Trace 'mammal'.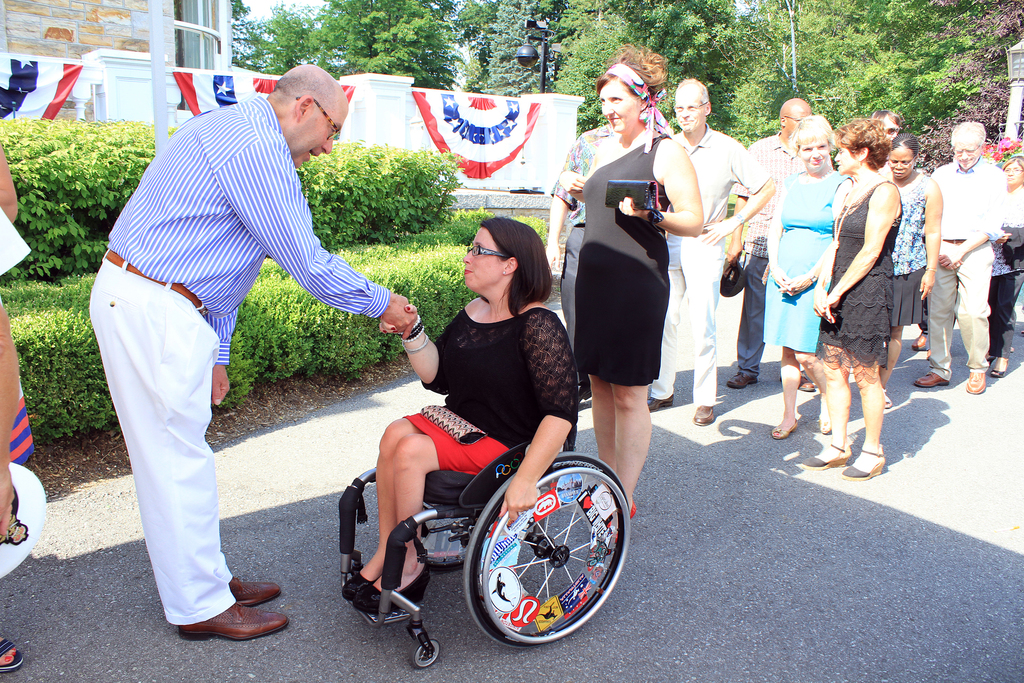
Traced to BBox(882, 129, 941, 407).
